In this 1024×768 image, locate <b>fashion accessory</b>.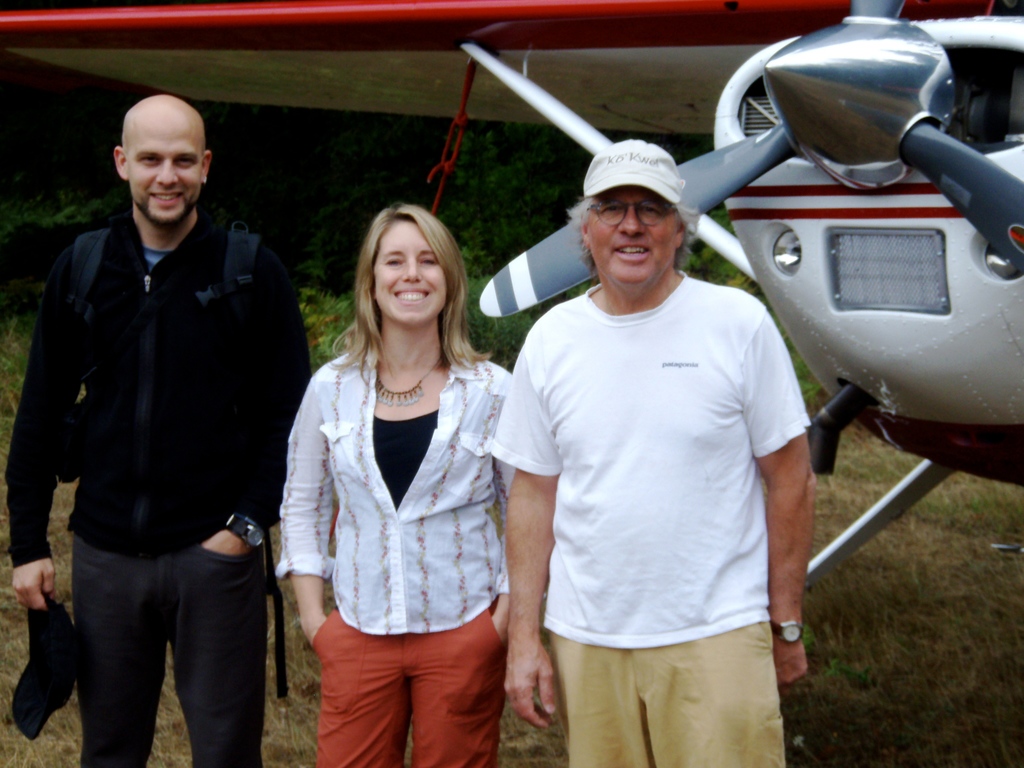
Bounding box: pyautogui.locateOnScreen(772, 614, 808, 646).
